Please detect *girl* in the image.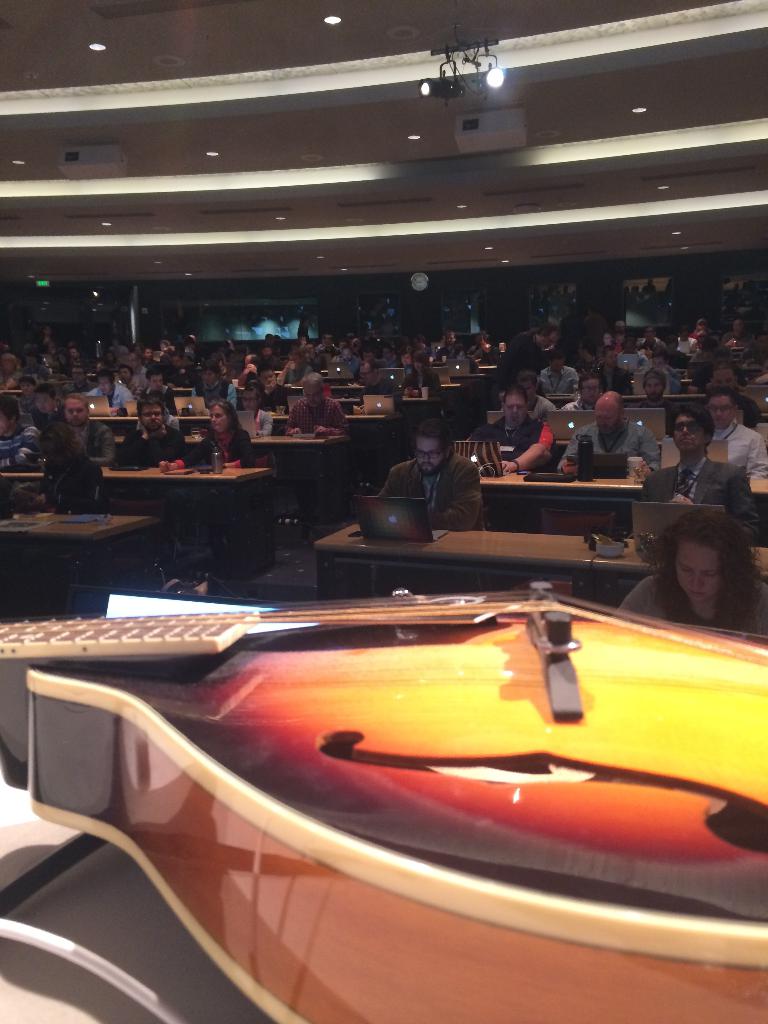
BBox(612, 506, 767, 647).
